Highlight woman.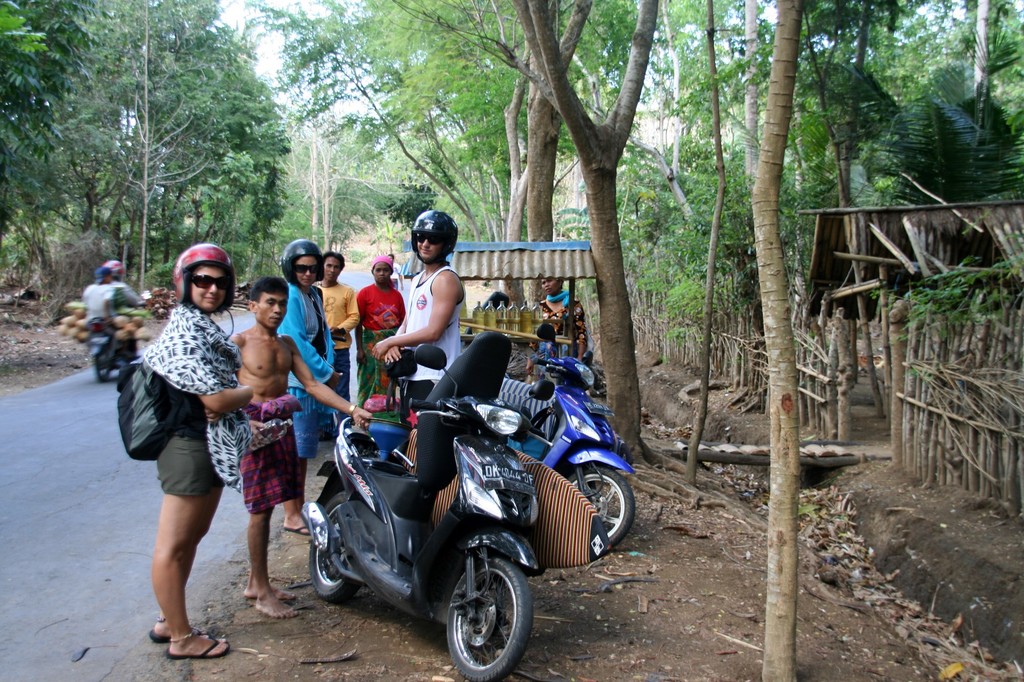
Highlighted region: select_region(314, 248, 363, 381).
